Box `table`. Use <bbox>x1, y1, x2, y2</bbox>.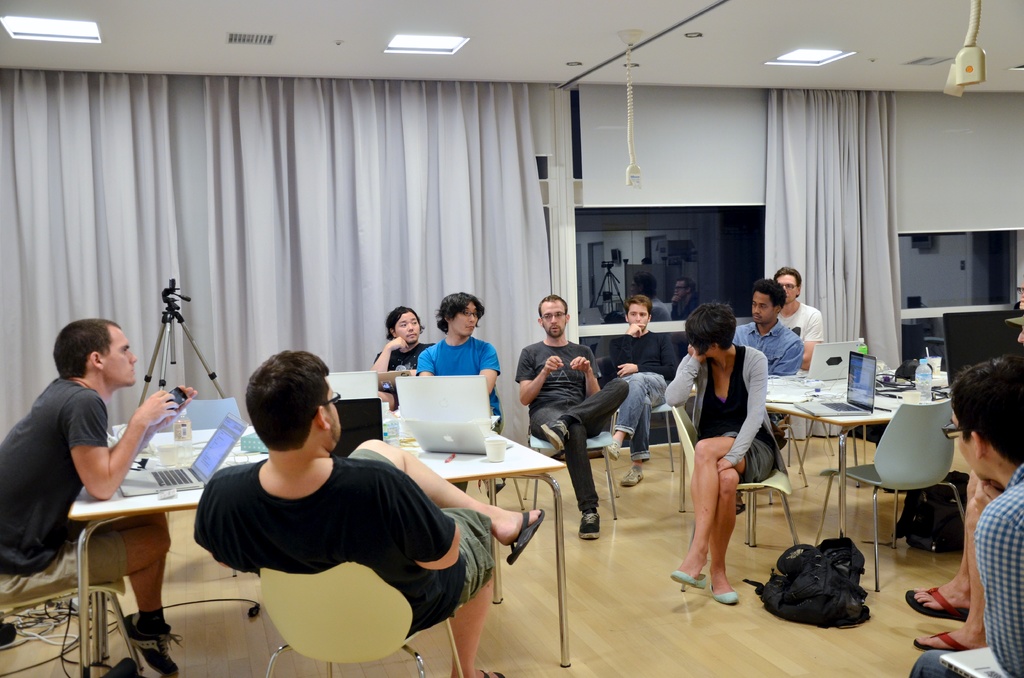
<bbox>68, 423, 566, 672</bbox>.
